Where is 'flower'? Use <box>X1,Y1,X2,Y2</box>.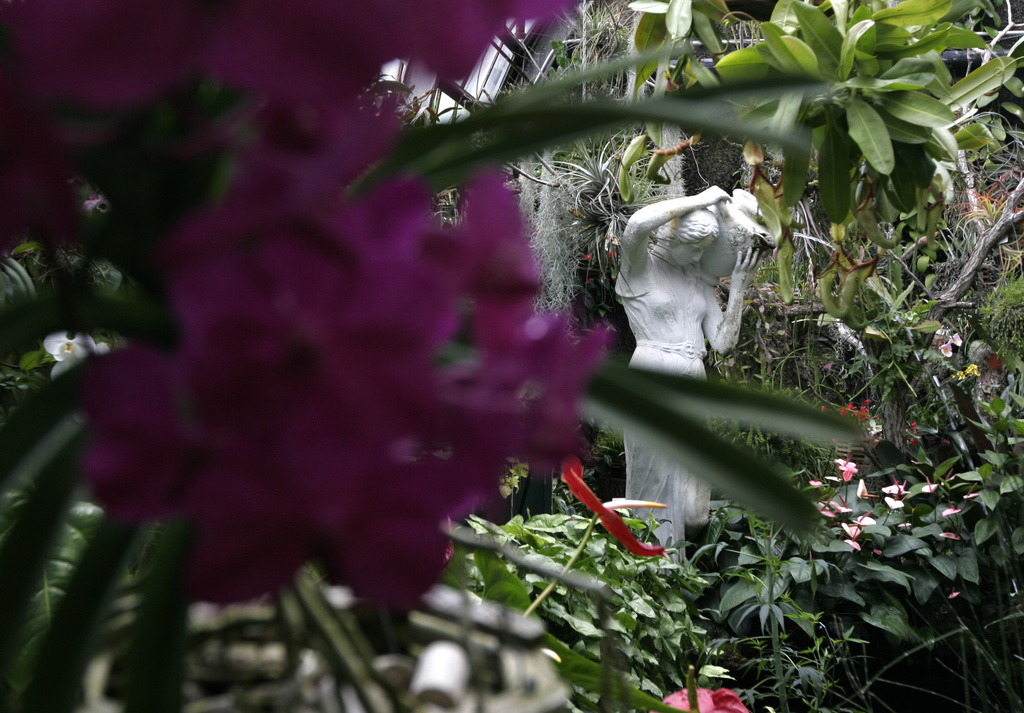
<box>44,327,111,370</box>.
